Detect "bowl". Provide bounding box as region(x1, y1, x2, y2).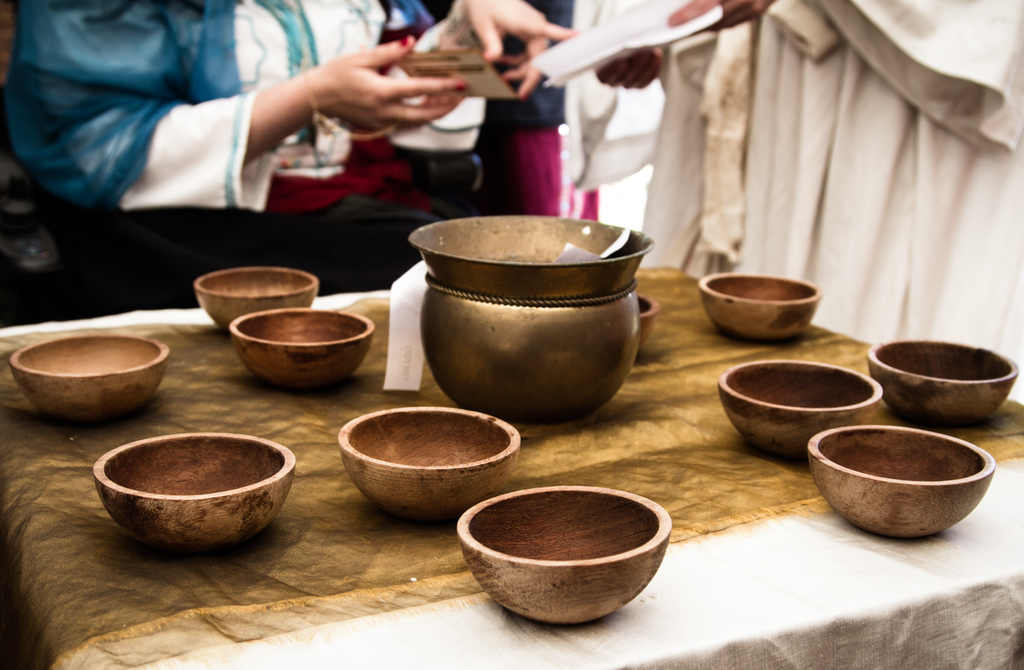
region(444, 470, 684, 630).
